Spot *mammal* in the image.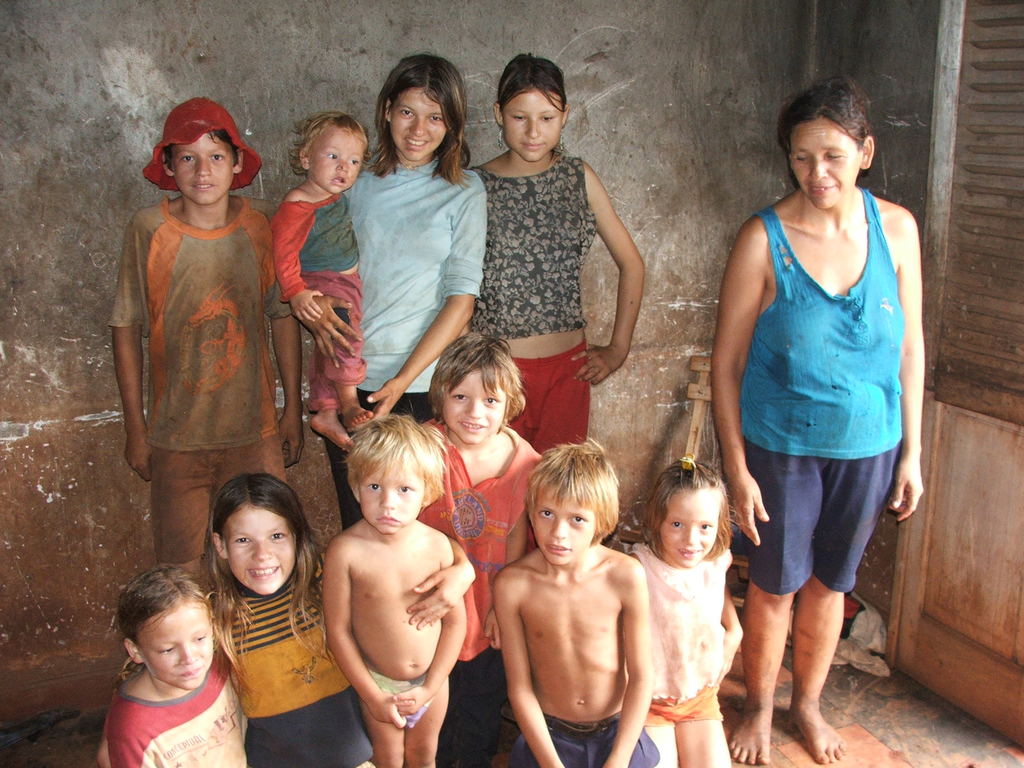
*mammal* found at (417,326,547,761).
